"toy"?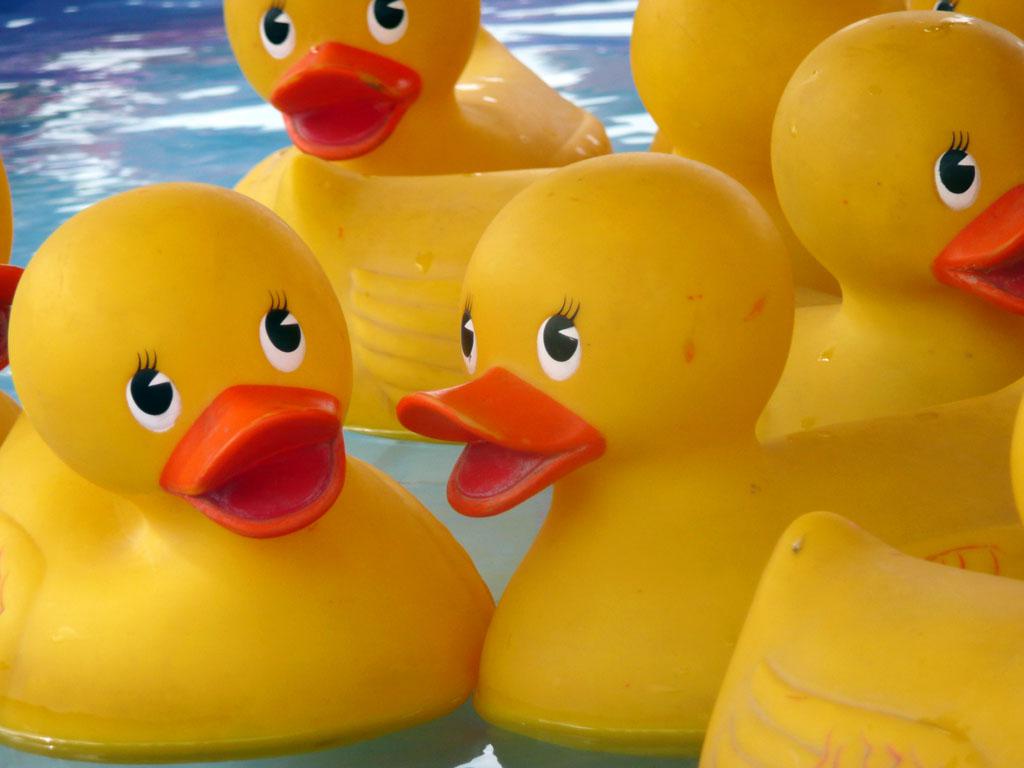
(left=764, top=6, right=1023, bottom=438)
